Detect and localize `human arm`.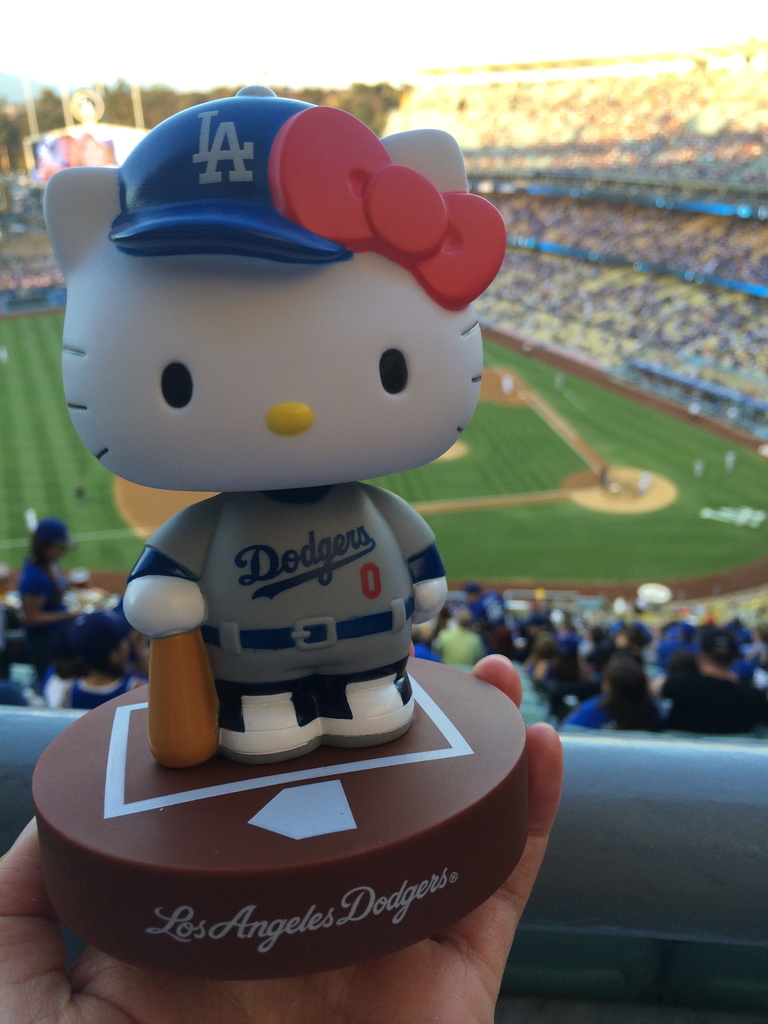
Localized at crop(0, 649, 563, 1023).
